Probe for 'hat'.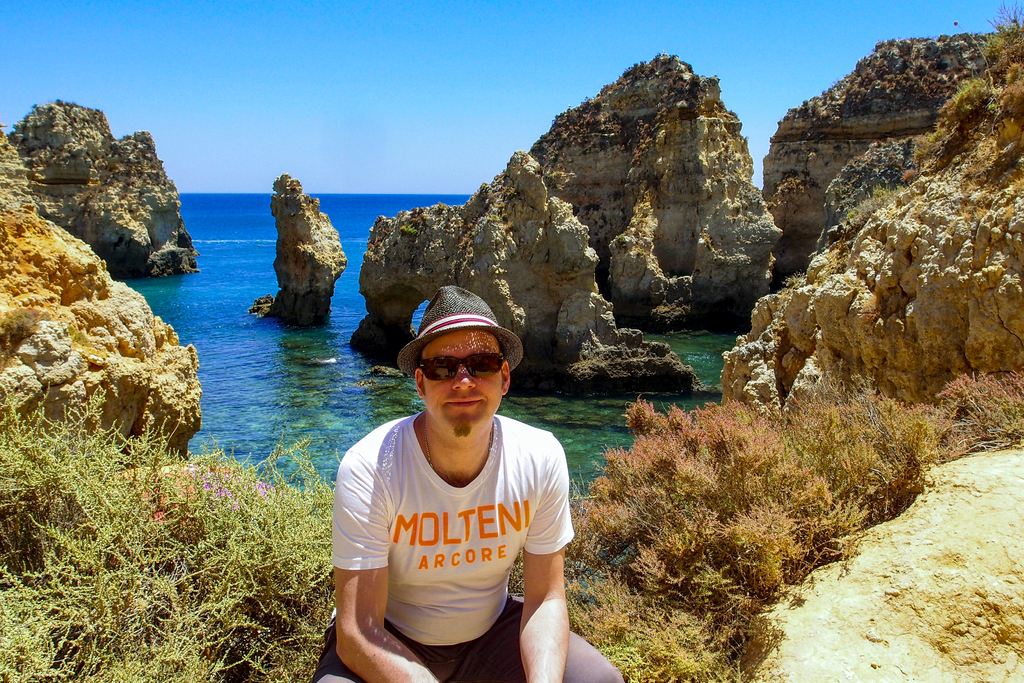
Probe result: crop(390, 283, 520, 370).
